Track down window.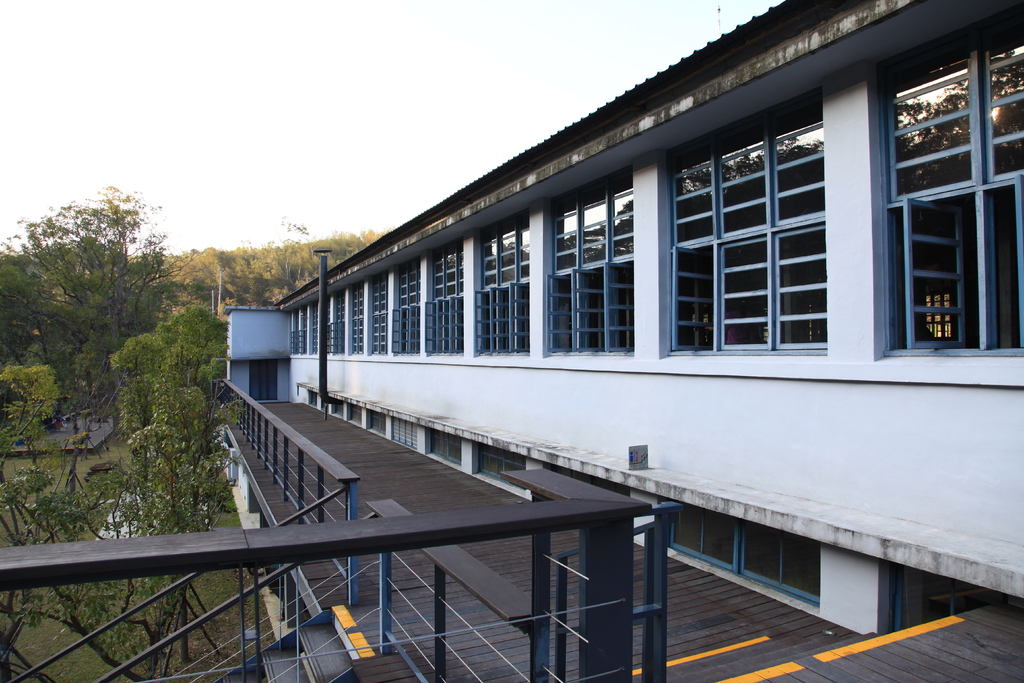
Tracked to box(428, 431, 465, 465).
